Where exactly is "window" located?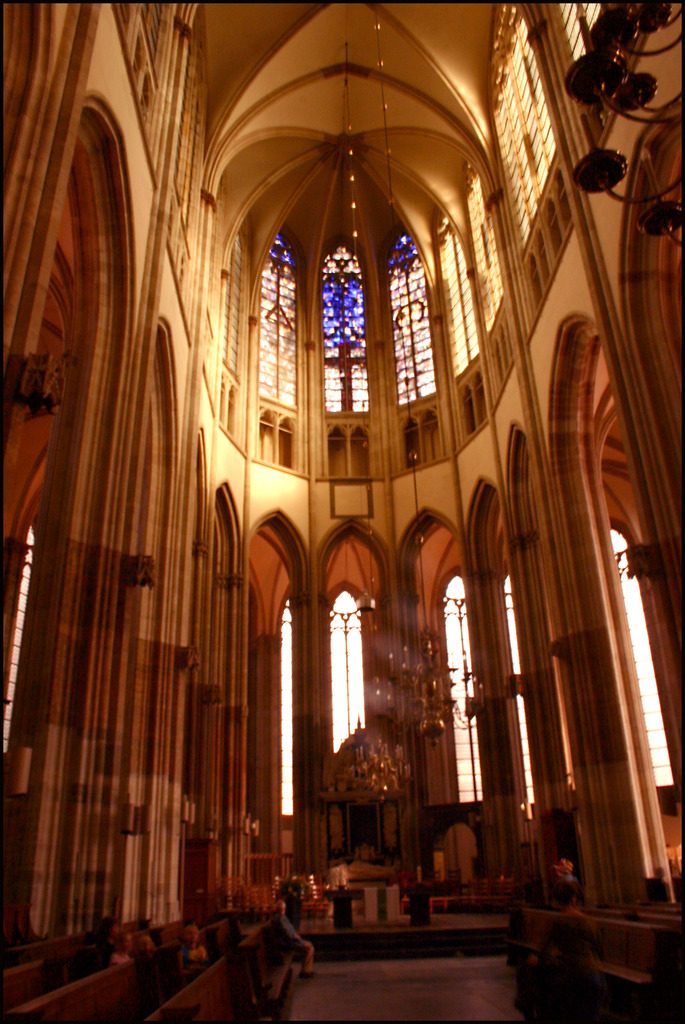
Its bounding box is [x1=612, y1=517, x2=673, y2=794].
